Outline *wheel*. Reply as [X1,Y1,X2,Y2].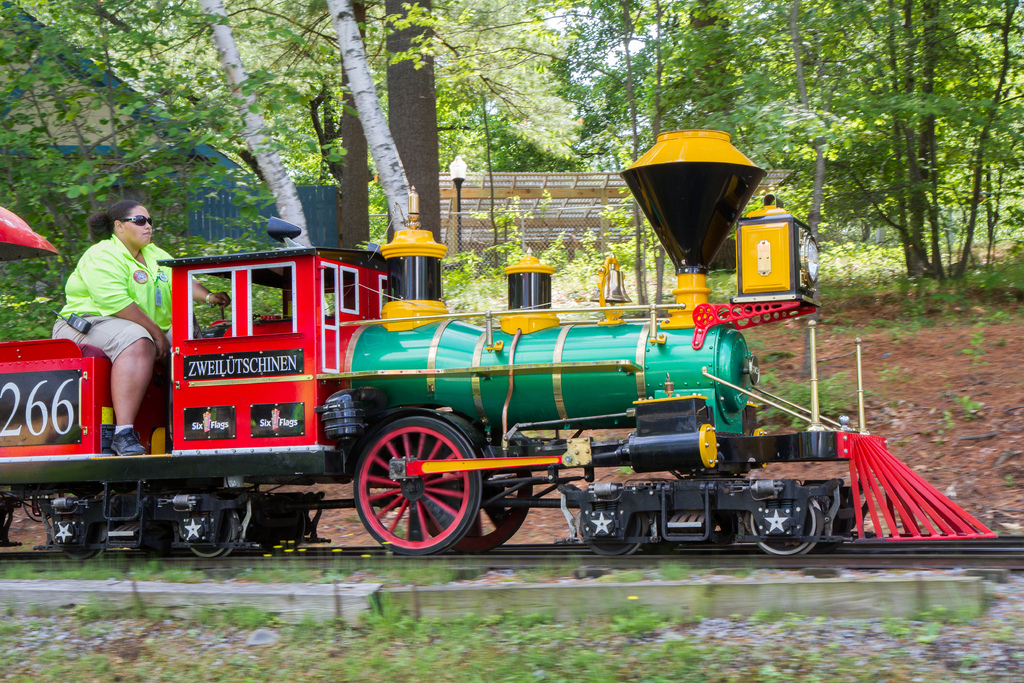
[347,415,482,555].
